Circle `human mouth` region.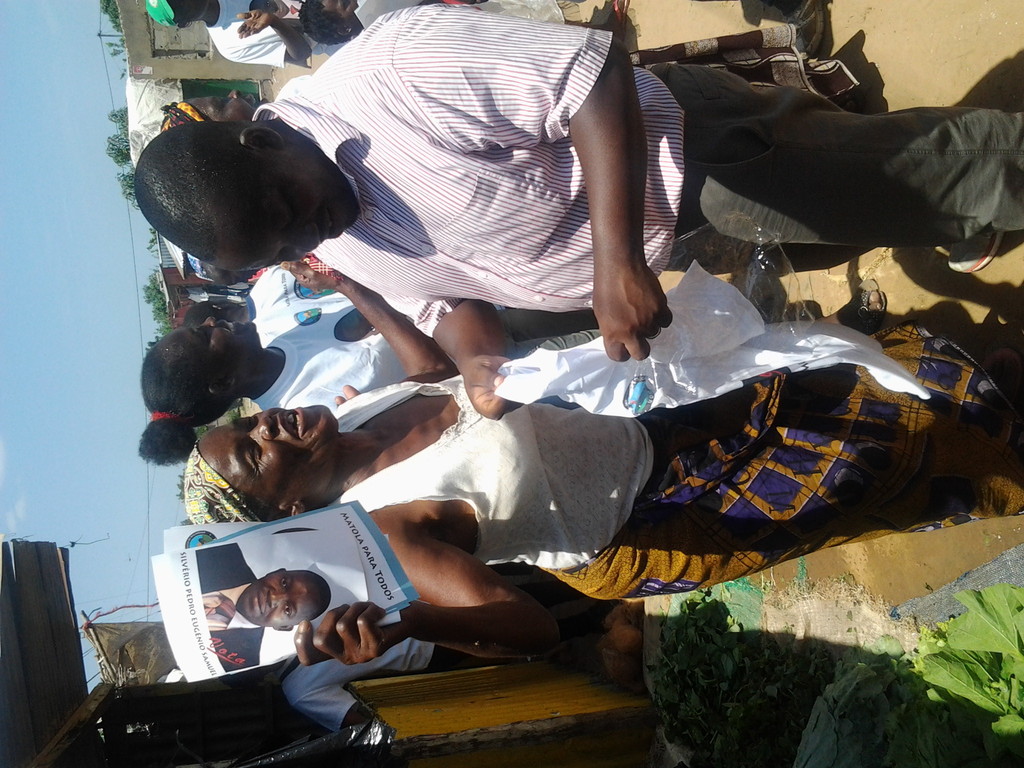
Region: [left=251, top=93, right=261, bottom=104].
